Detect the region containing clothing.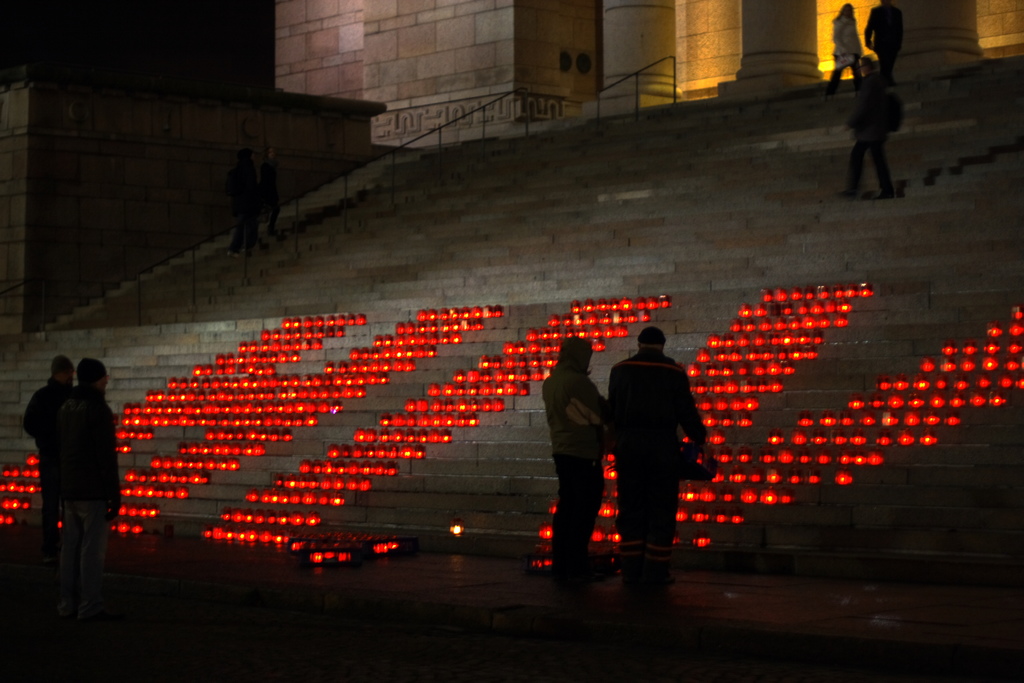
849,75,903,199.
